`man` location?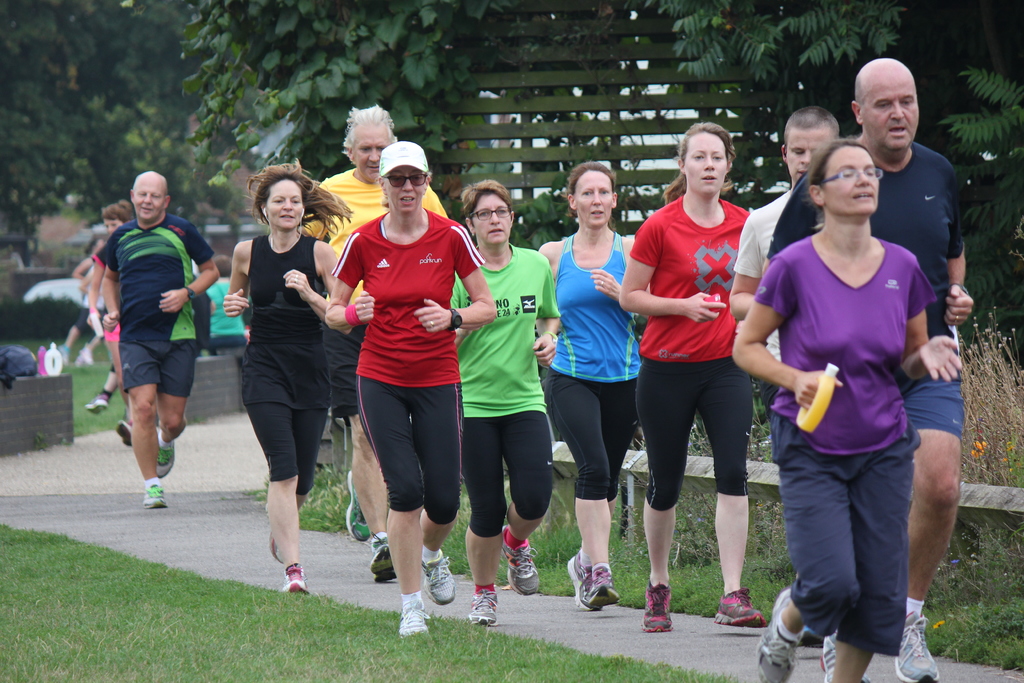
x1=298 y1=103 x2=451 y2=580
